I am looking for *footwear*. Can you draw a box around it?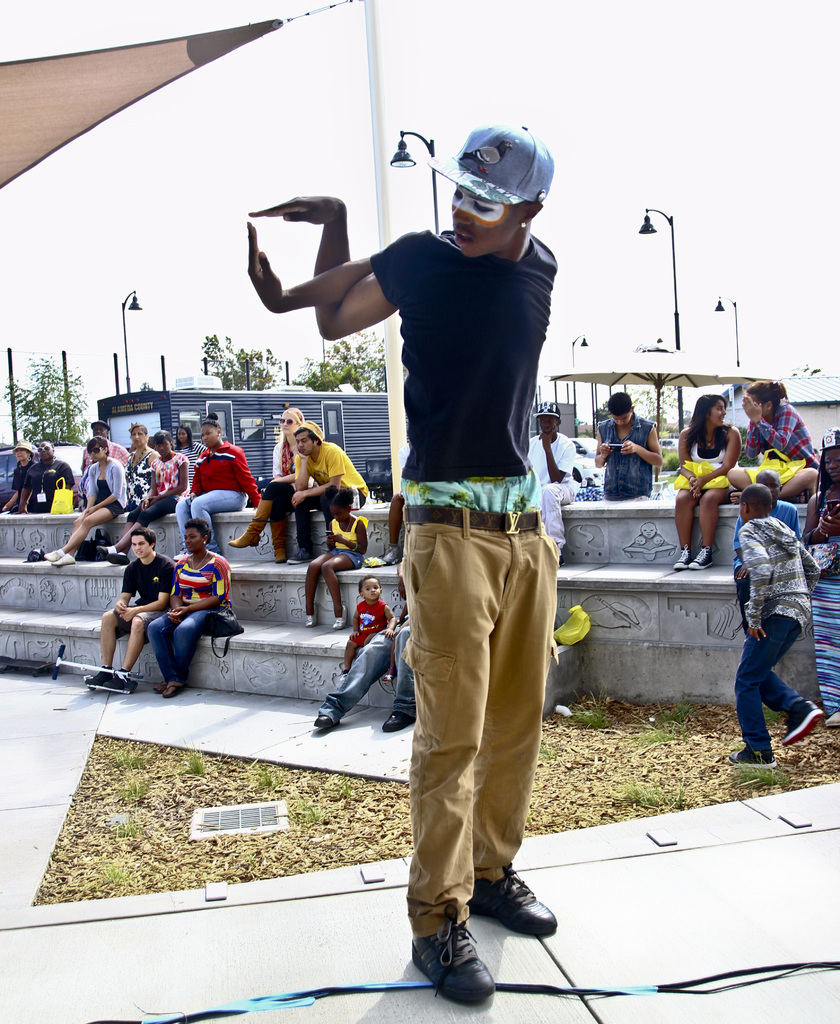
Sure, the bounding box is 691/541/707/566.
